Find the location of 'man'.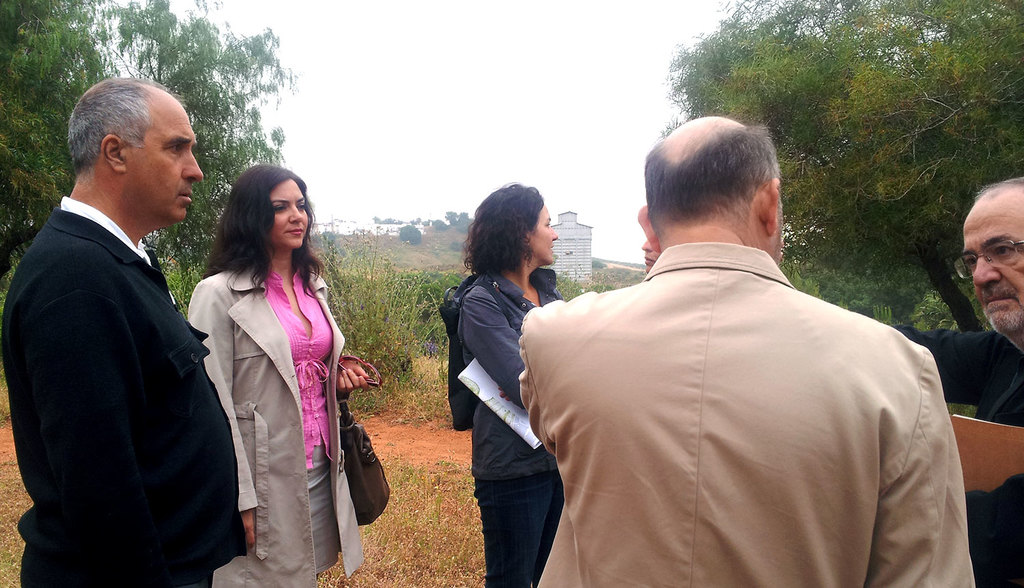
Location: BBox(896, 175, 1023, 587).
